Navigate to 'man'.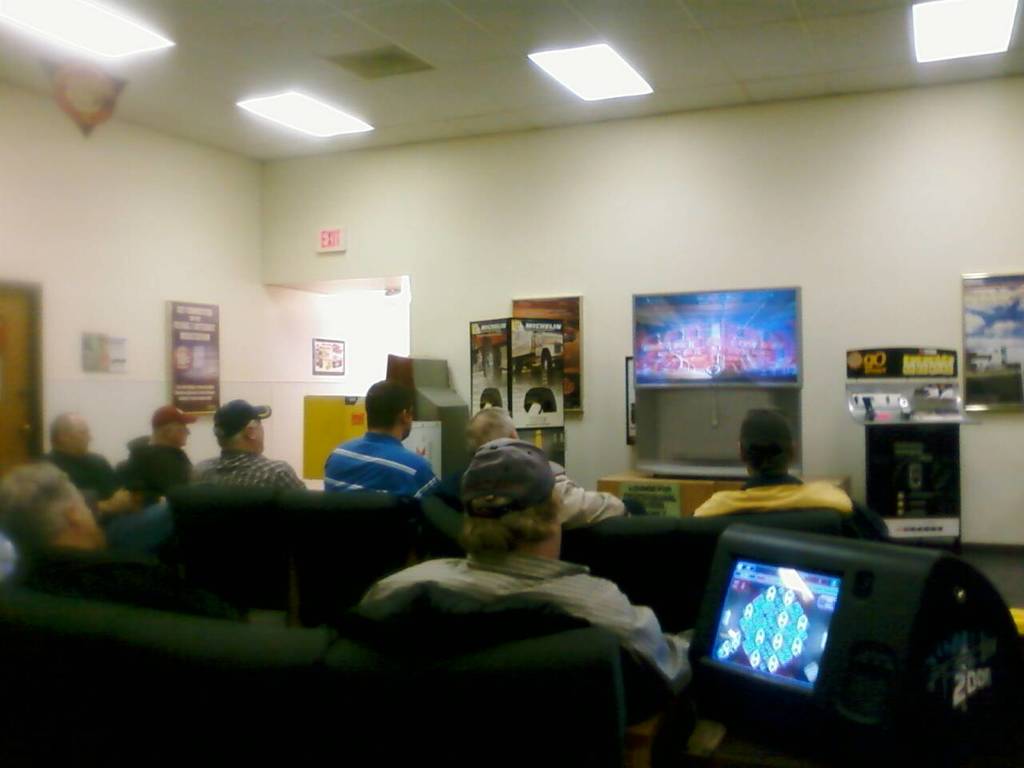
Navigation target: detection(306, 378, 446, 504).
